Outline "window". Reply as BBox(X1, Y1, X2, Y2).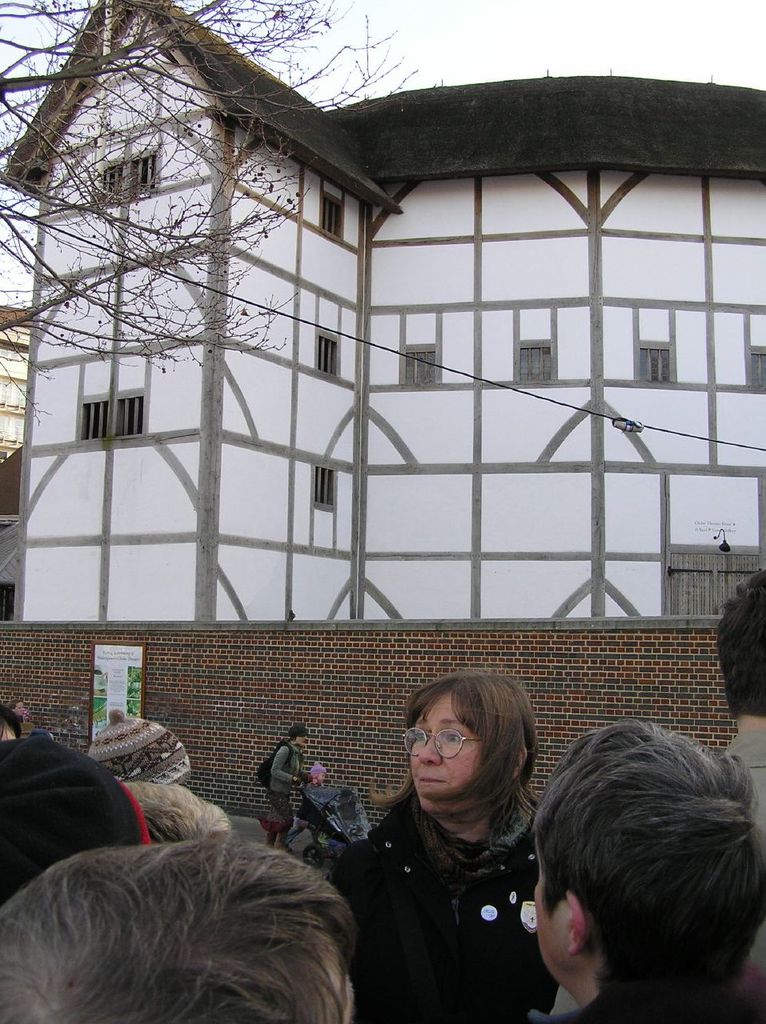
BBox(318, 174, 347, 238).
